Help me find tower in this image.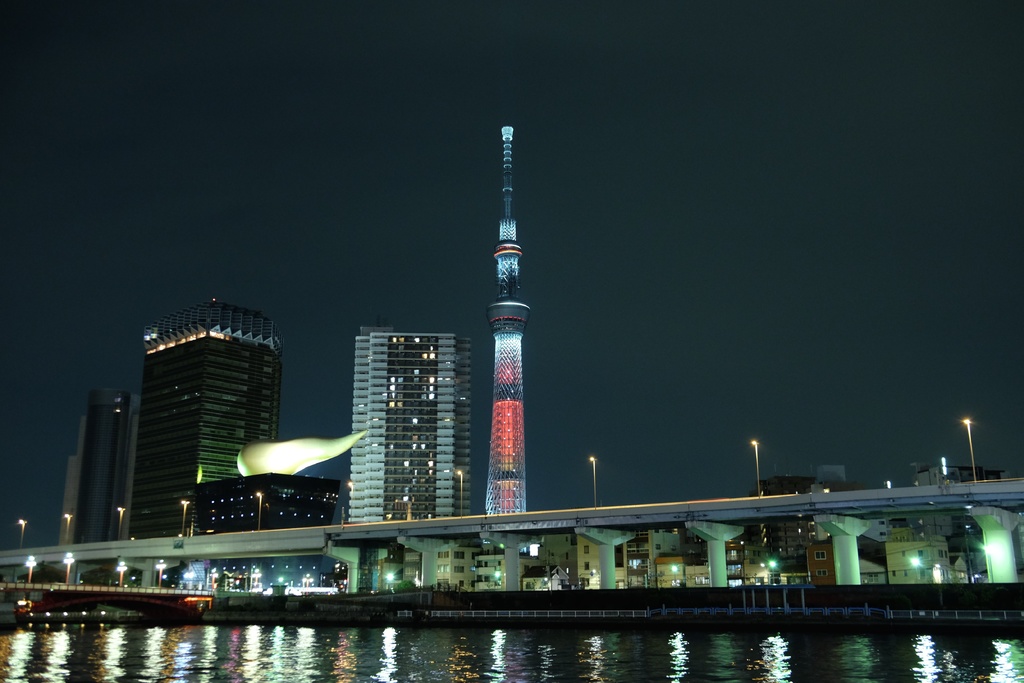
Found it: {"left": 479, "top": 119, "right": 526, "bottom": 514}.
